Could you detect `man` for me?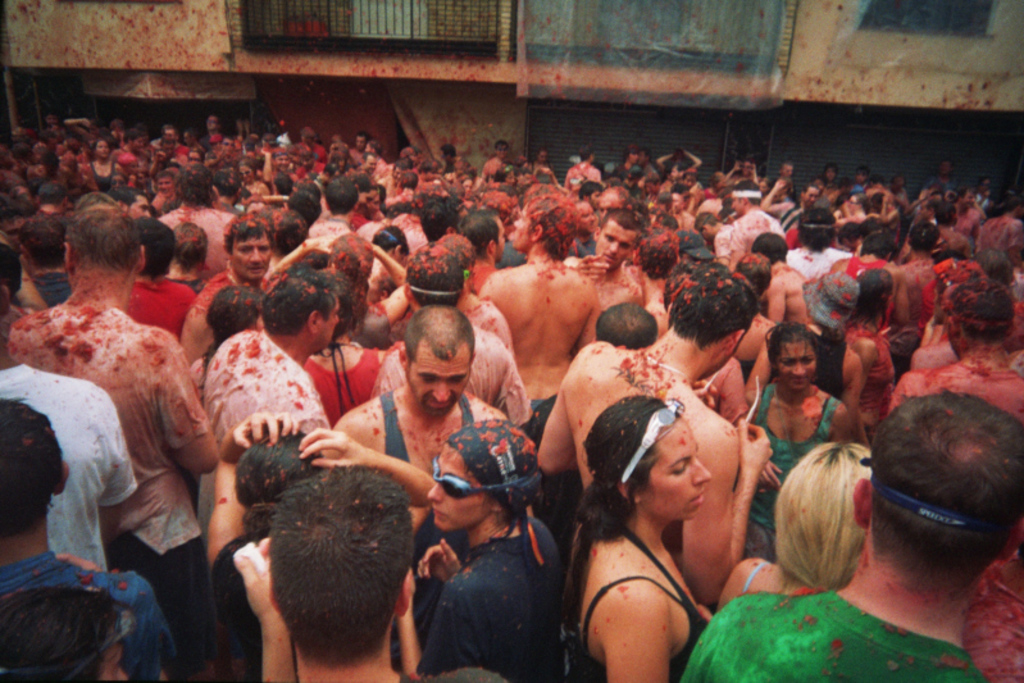
Detection result: locate(32, 179, 68, 217).
